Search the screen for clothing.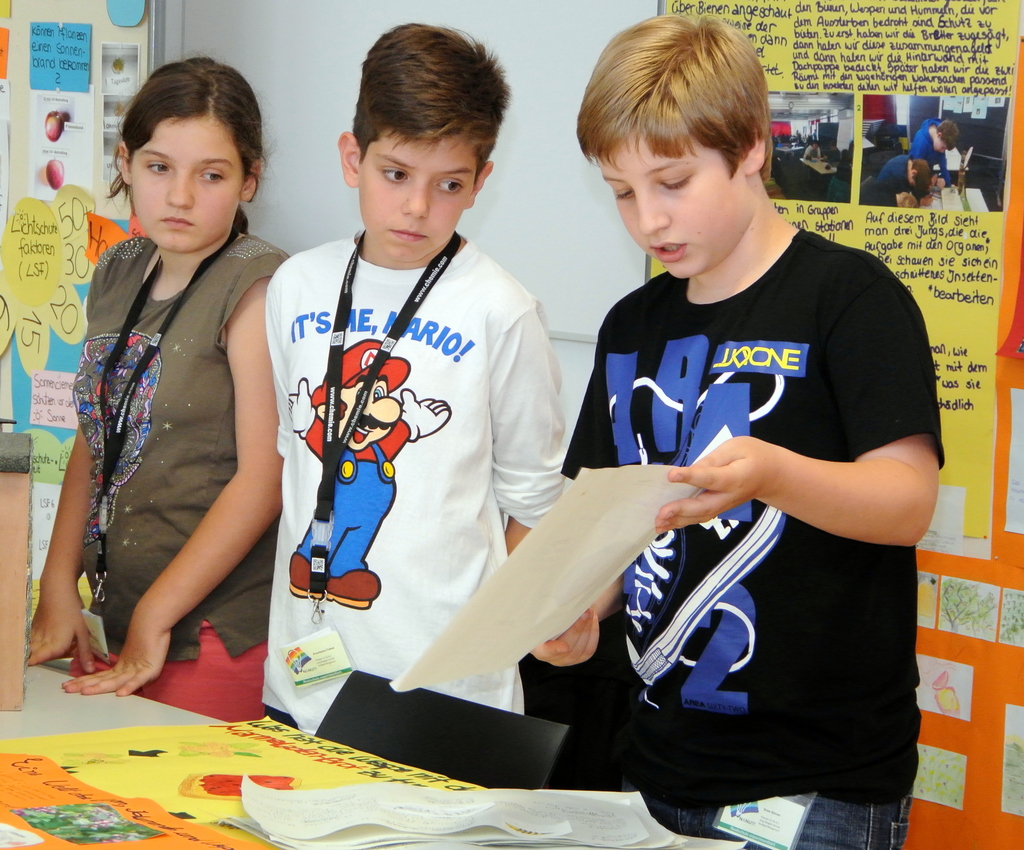
Found at x1=72, y1=217, x2=294, y2=726.
